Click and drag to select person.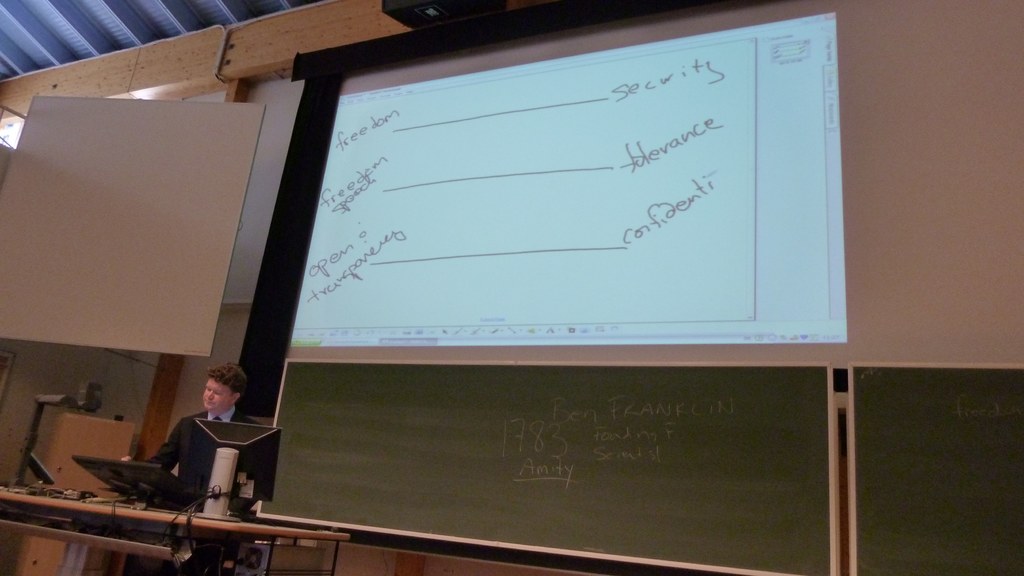
Selection: pyautogui.locateOnScreen(152, 351, 257, 511).
